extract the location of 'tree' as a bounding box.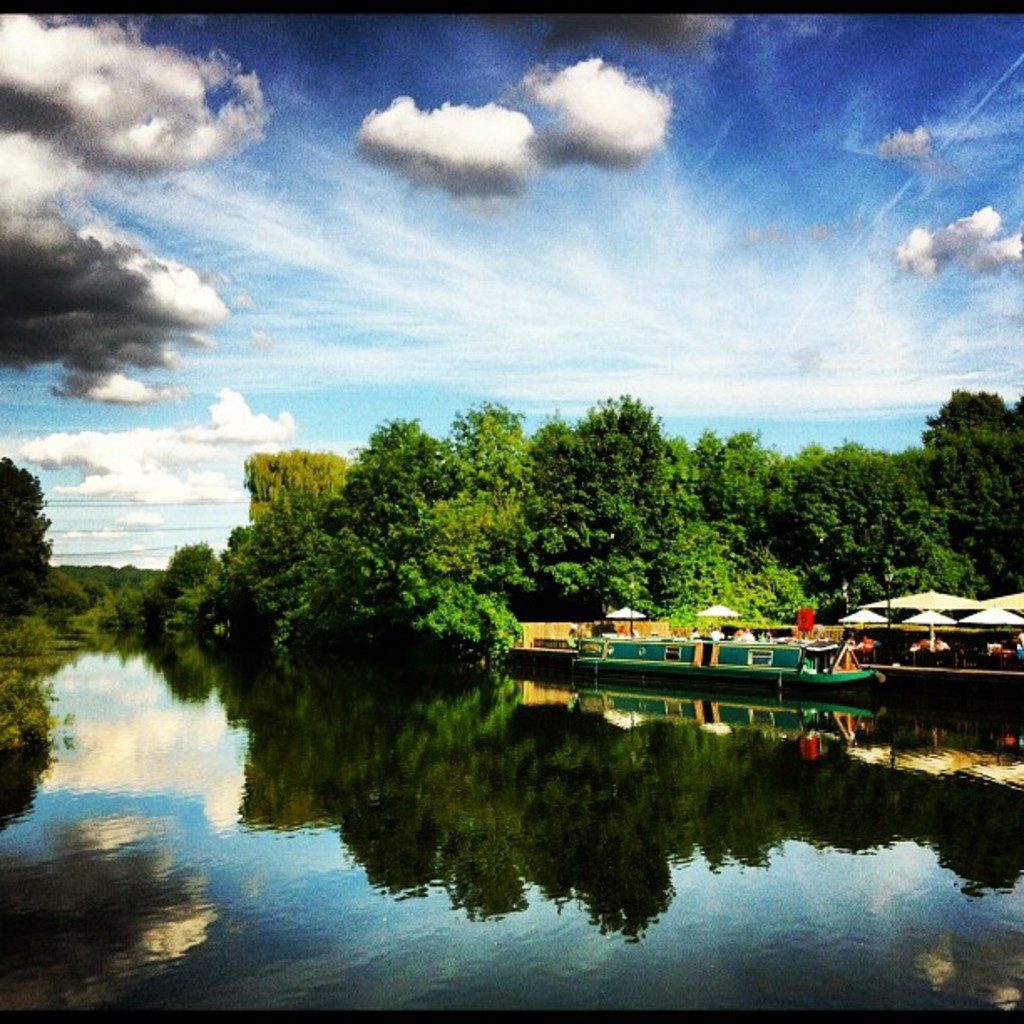
[383,467,534,617].
